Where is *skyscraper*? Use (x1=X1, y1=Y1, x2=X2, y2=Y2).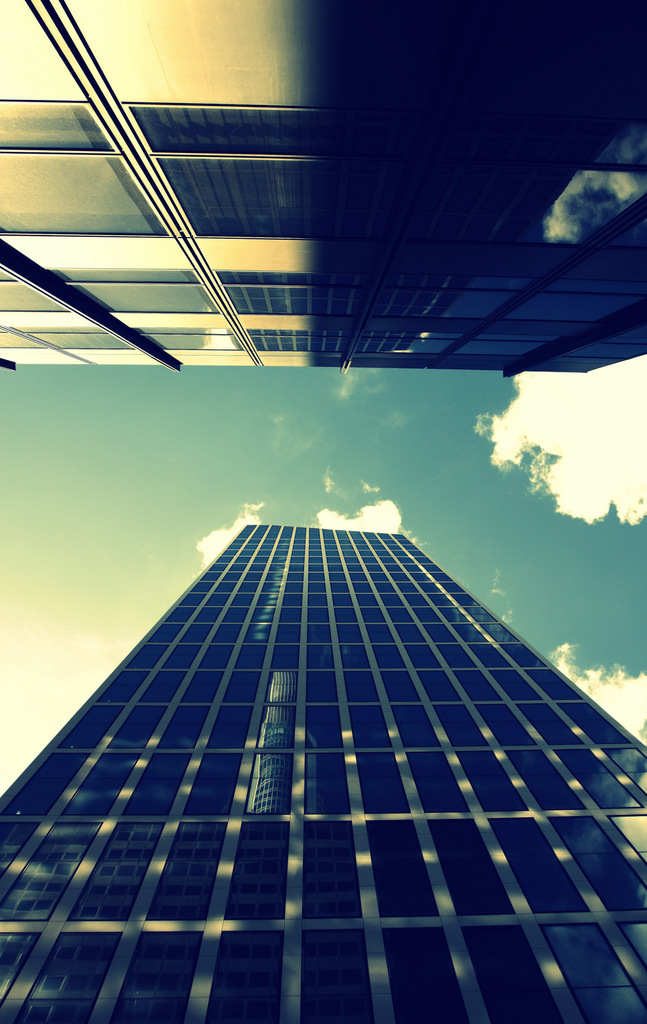
(x1=0, y1=507, x2=646, y2=1016).
